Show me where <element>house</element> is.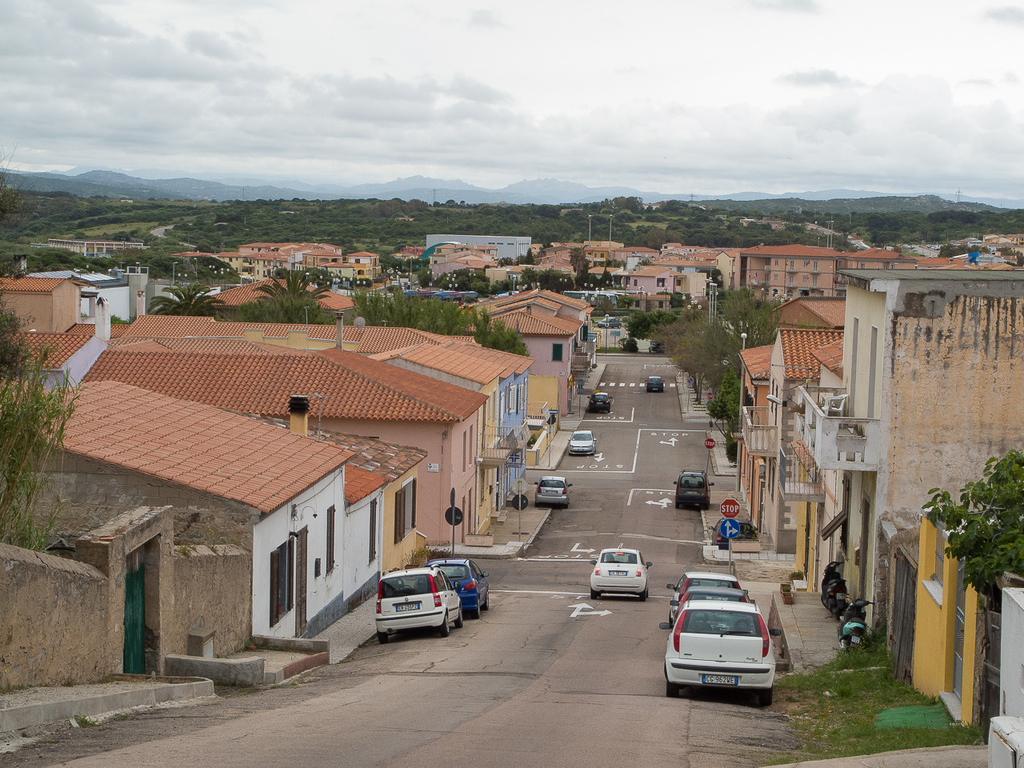
<element>house</element> is at bbox=[681, 266, 709, 310].
